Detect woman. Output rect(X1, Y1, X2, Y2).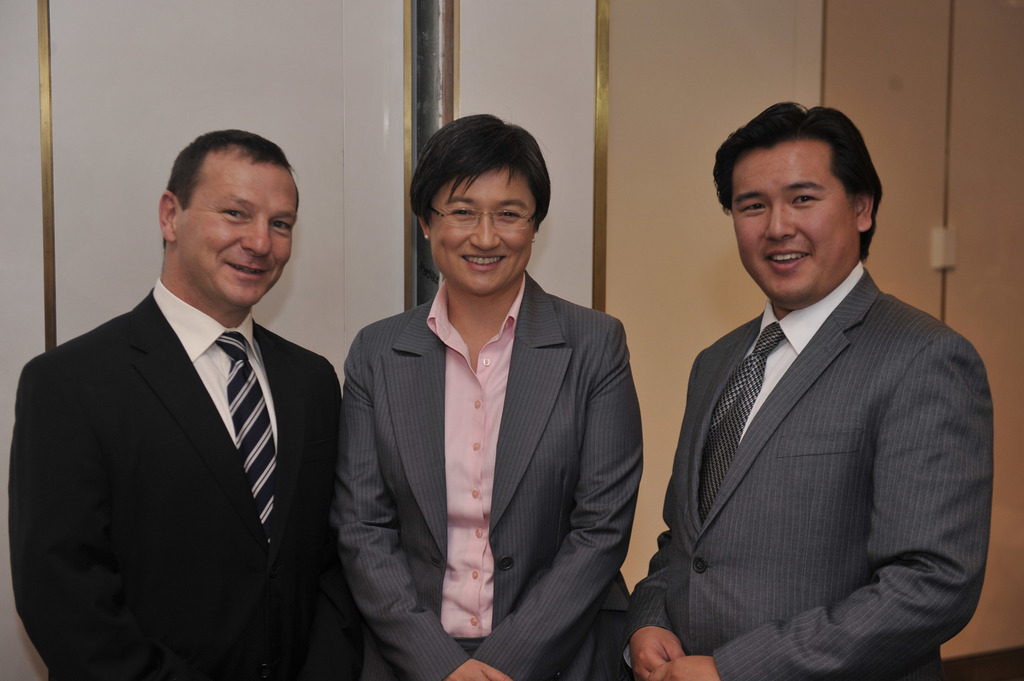
rect(342, 138, 632, 680).
